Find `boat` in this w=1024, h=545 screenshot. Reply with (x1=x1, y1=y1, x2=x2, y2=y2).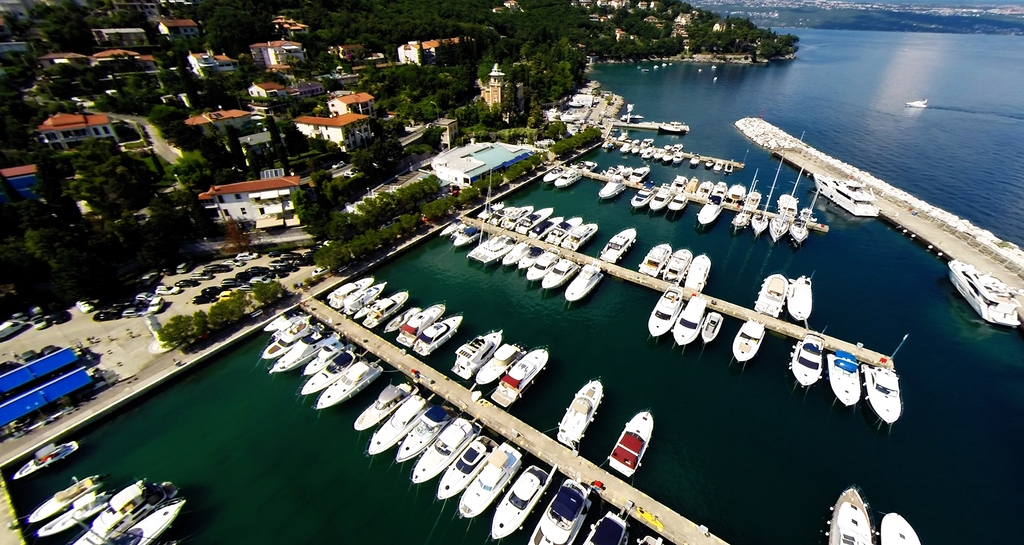
(x1=323, y1=275, x2=374, y2=306).
